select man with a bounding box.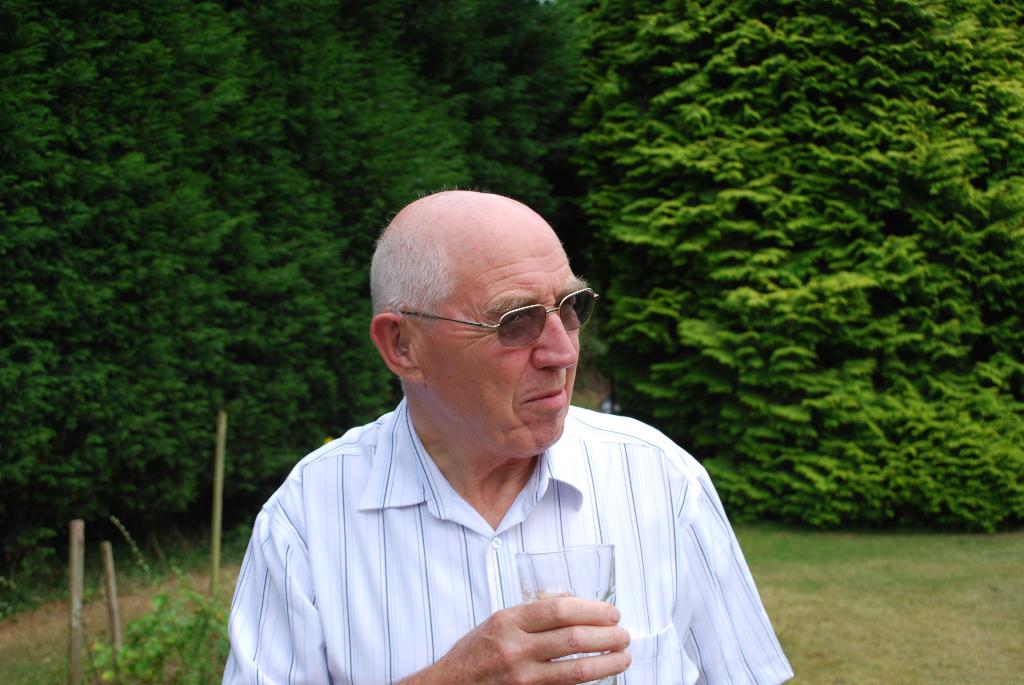
[207, 168, 788, 679].
